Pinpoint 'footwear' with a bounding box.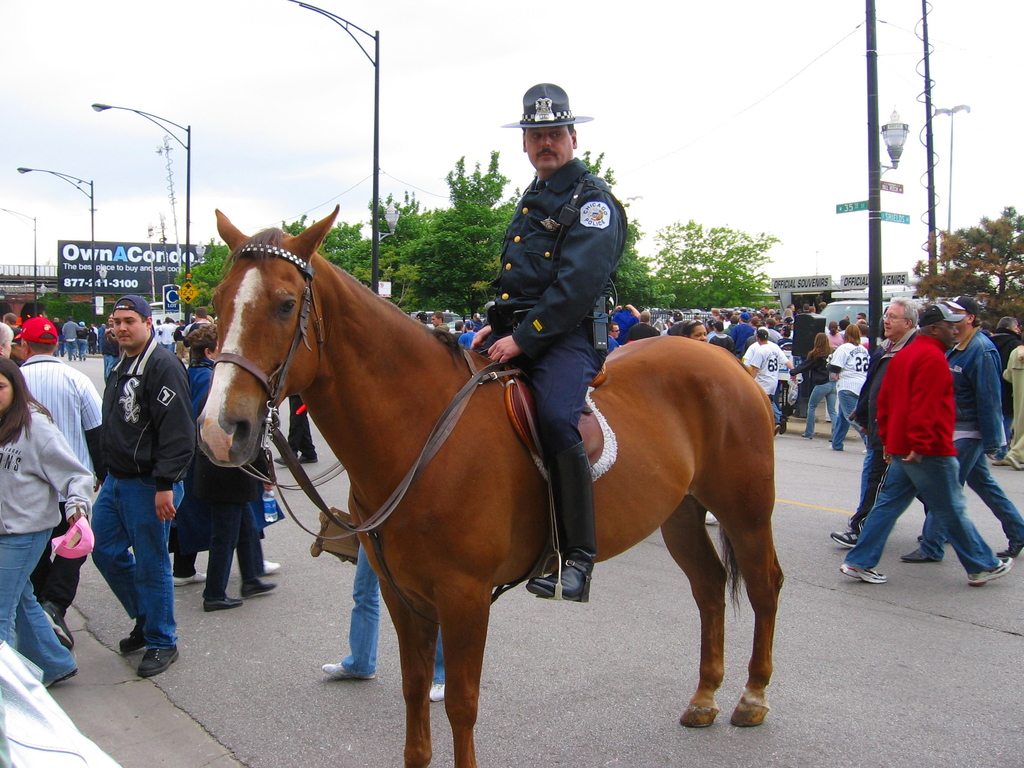
968 552 1008 582.
